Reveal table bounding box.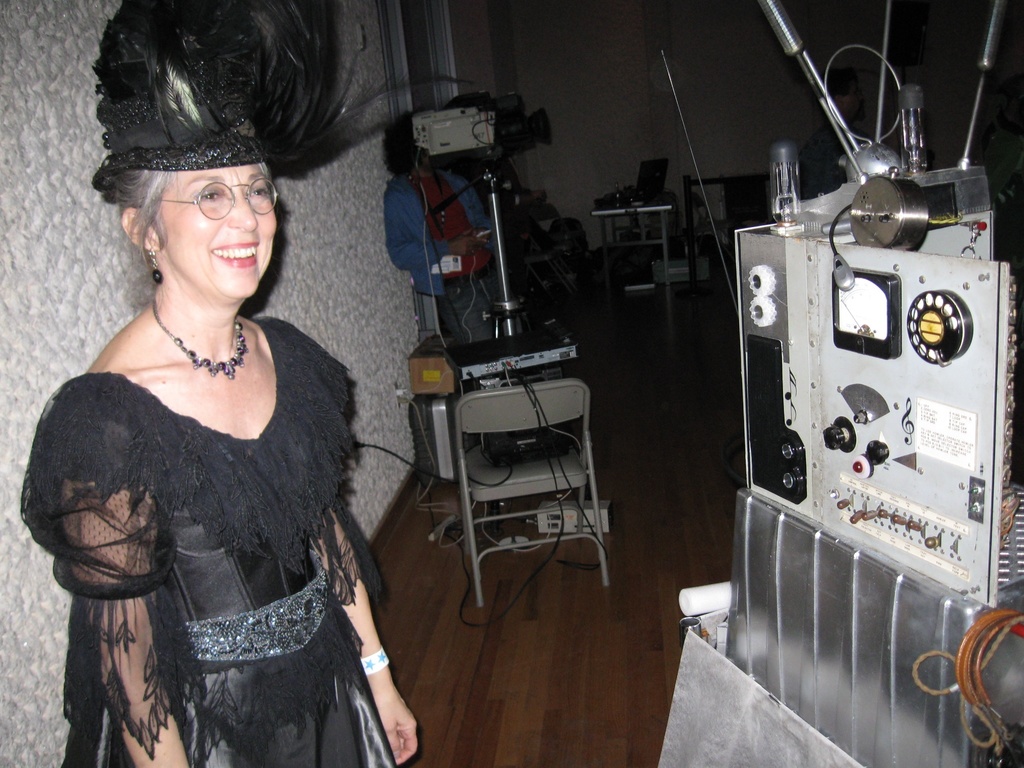
Revealed: pyautogui.locateOnScreen(591, 196, 674, 294).
